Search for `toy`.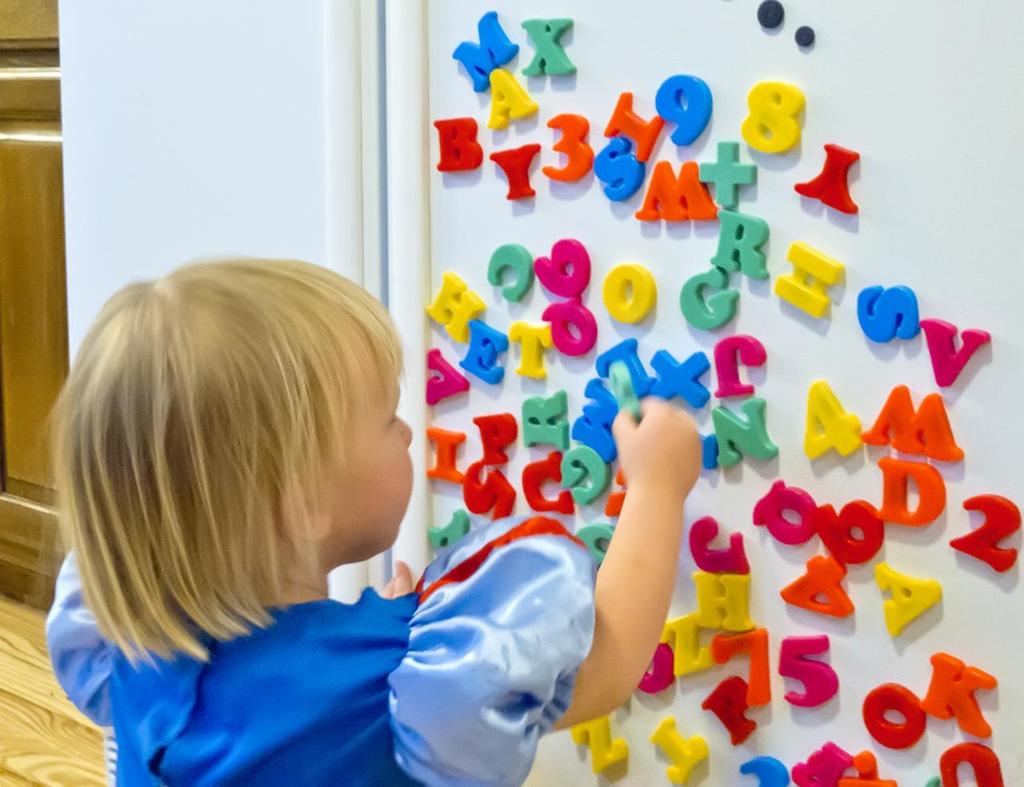
Found at crop(518, 453, 573, 517).
